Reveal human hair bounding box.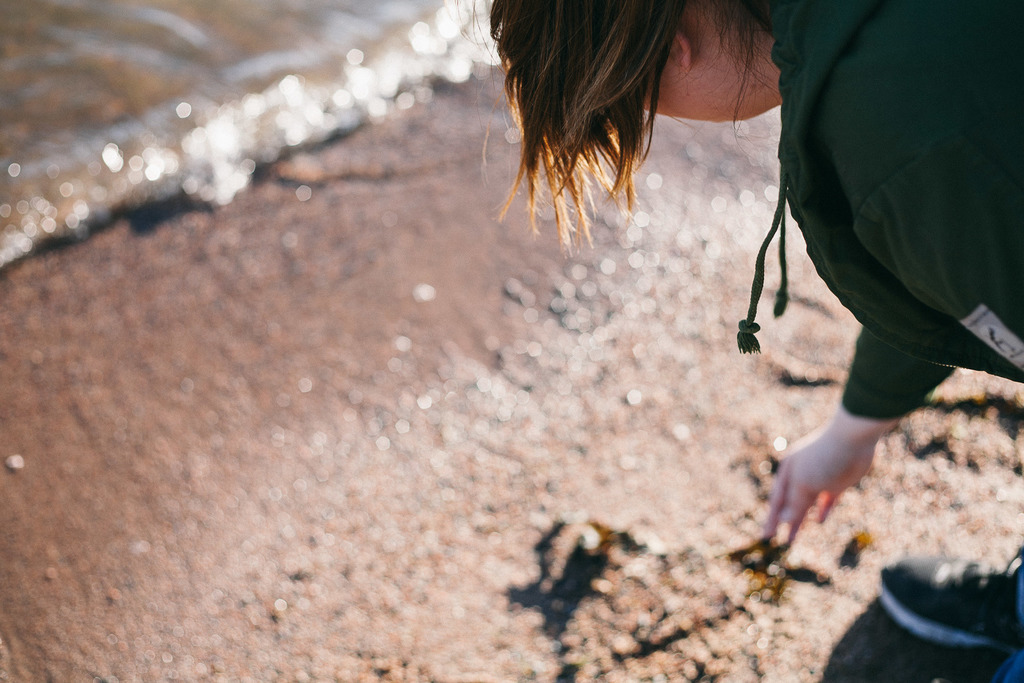
Revealed: crop(513, 8, 769, 191).
